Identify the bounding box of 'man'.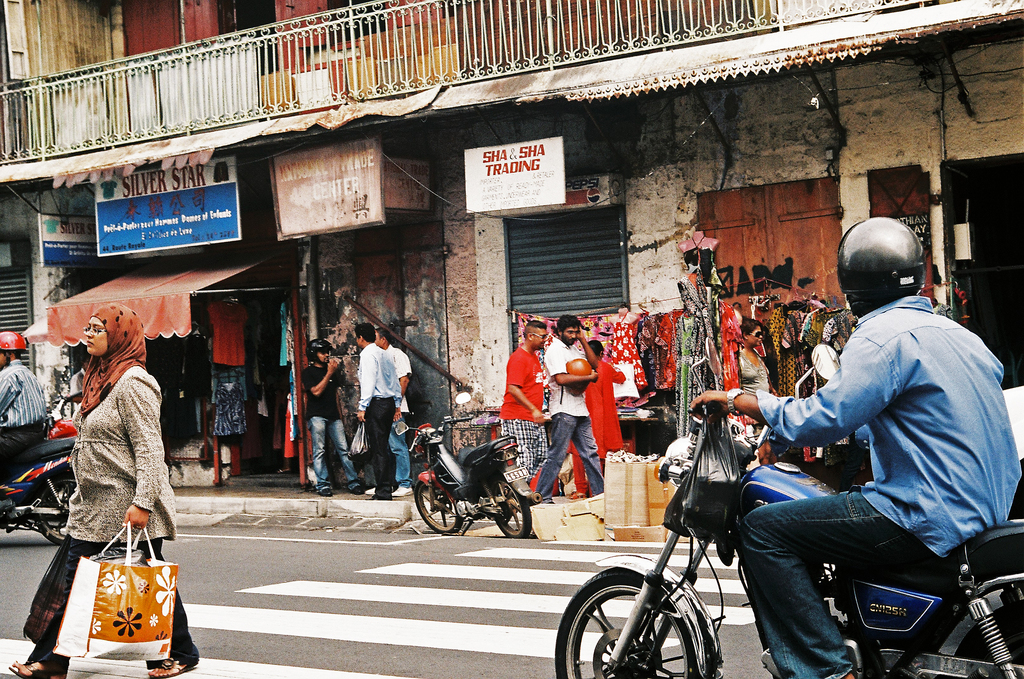
{"x1": 362, "y1": 327, "x2": 413, "y2": 496}.
